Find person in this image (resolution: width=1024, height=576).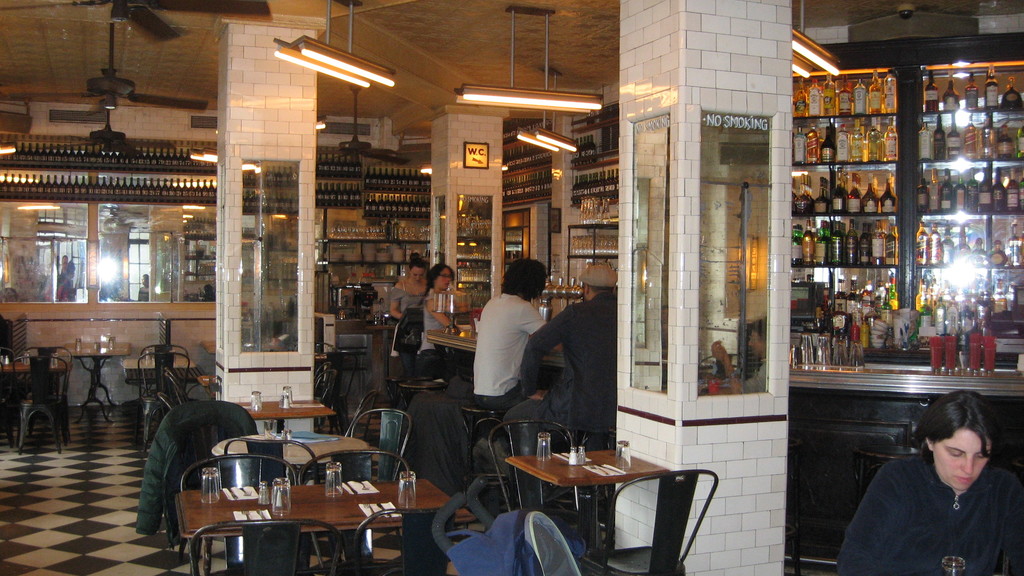
(left=58, top=253, right=80, bottom=301).
